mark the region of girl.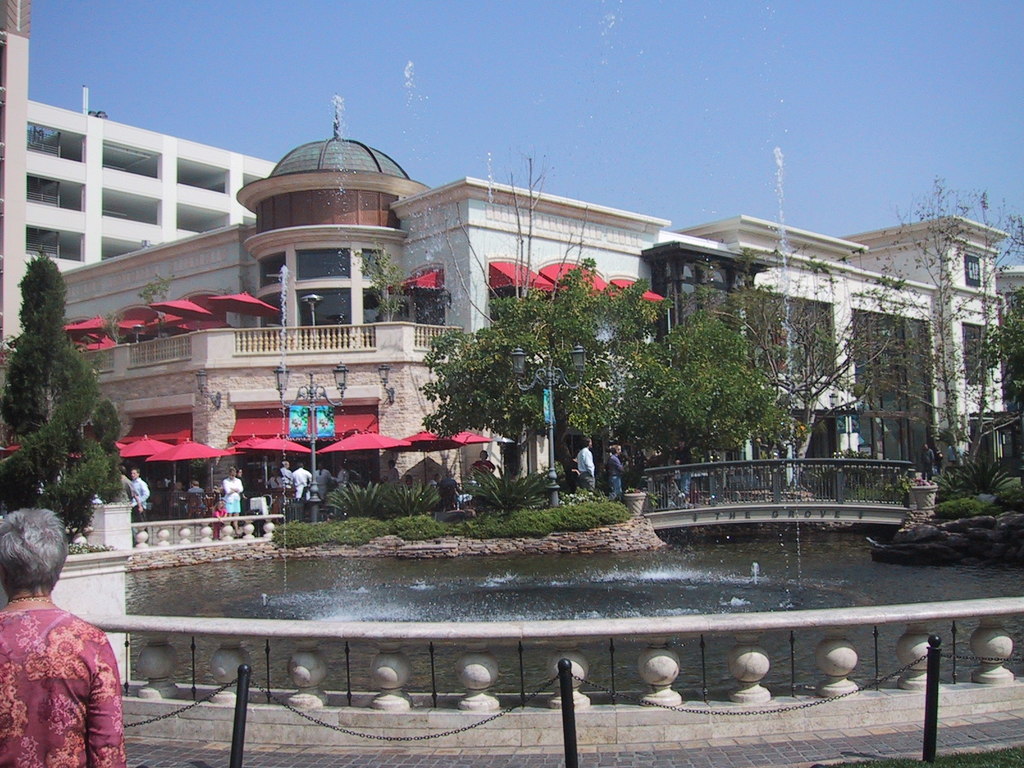
Region: <box>210,499,226,536</box>.
